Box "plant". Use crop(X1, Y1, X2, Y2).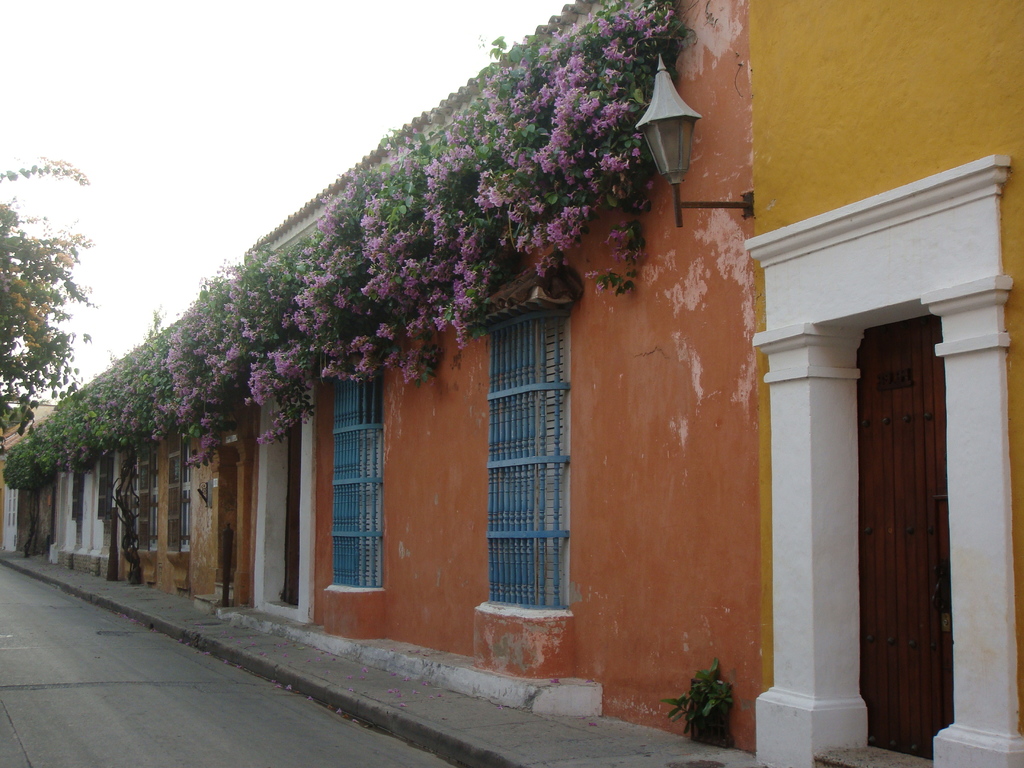
crop(659, 657, 738, 749).
